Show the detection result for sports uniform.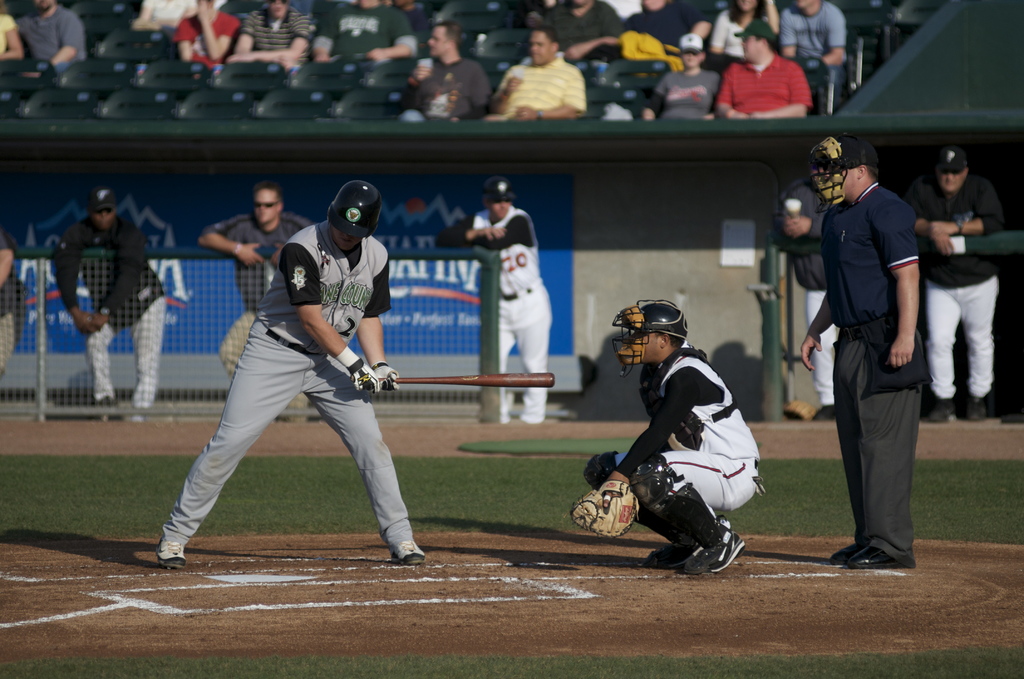
<box>572,294,765,574</box>.
